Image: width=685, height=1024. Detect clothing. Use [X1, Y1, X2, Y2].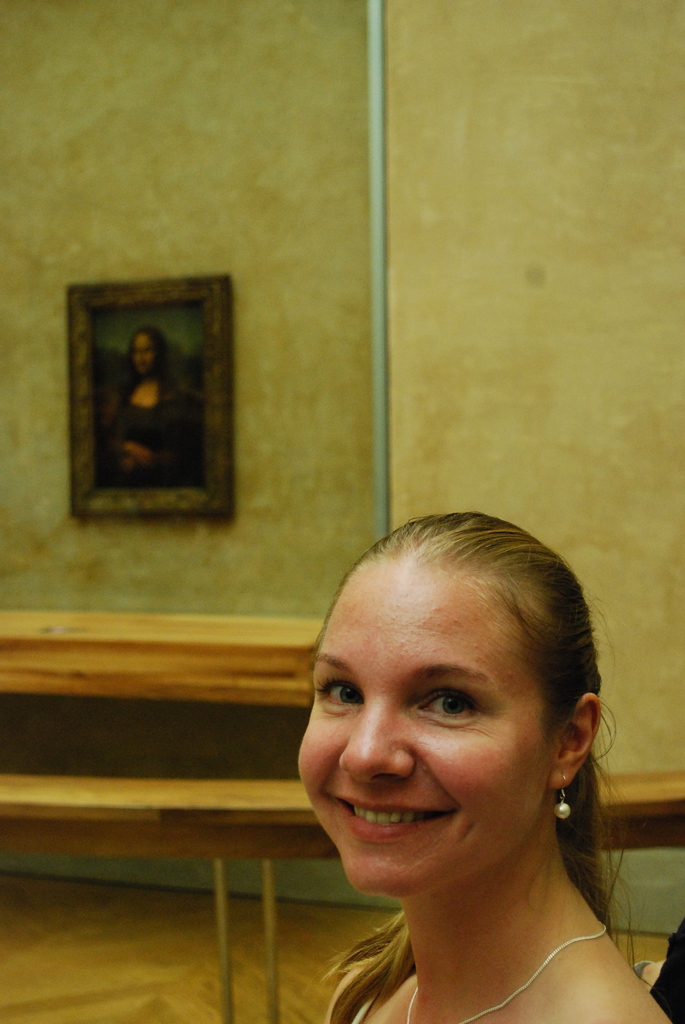
[349, 981, 382, 1023].
